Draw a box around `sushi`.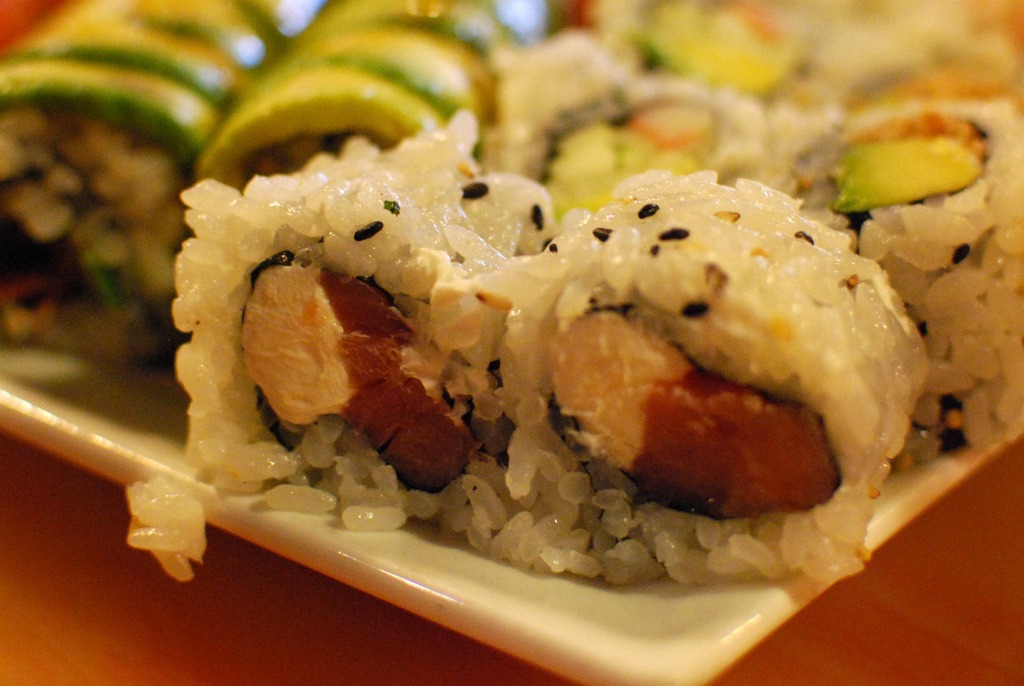
detection(126, 131, 557, 575).
